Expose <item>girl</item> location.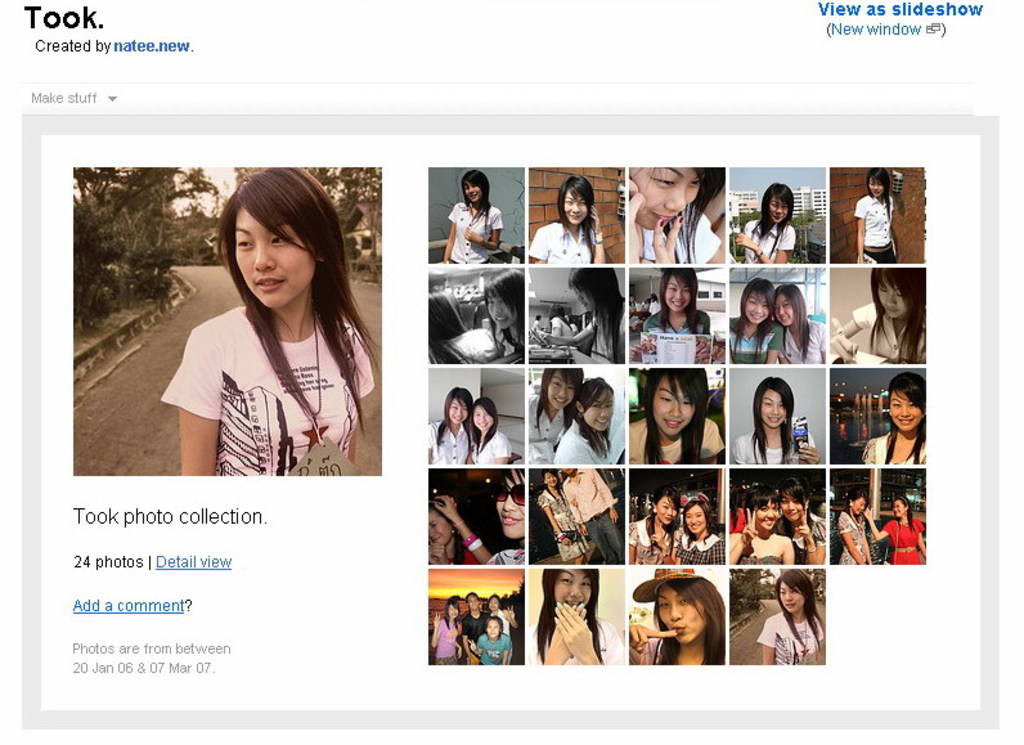
Exposed at Rect(632, 264, 706, 368).
